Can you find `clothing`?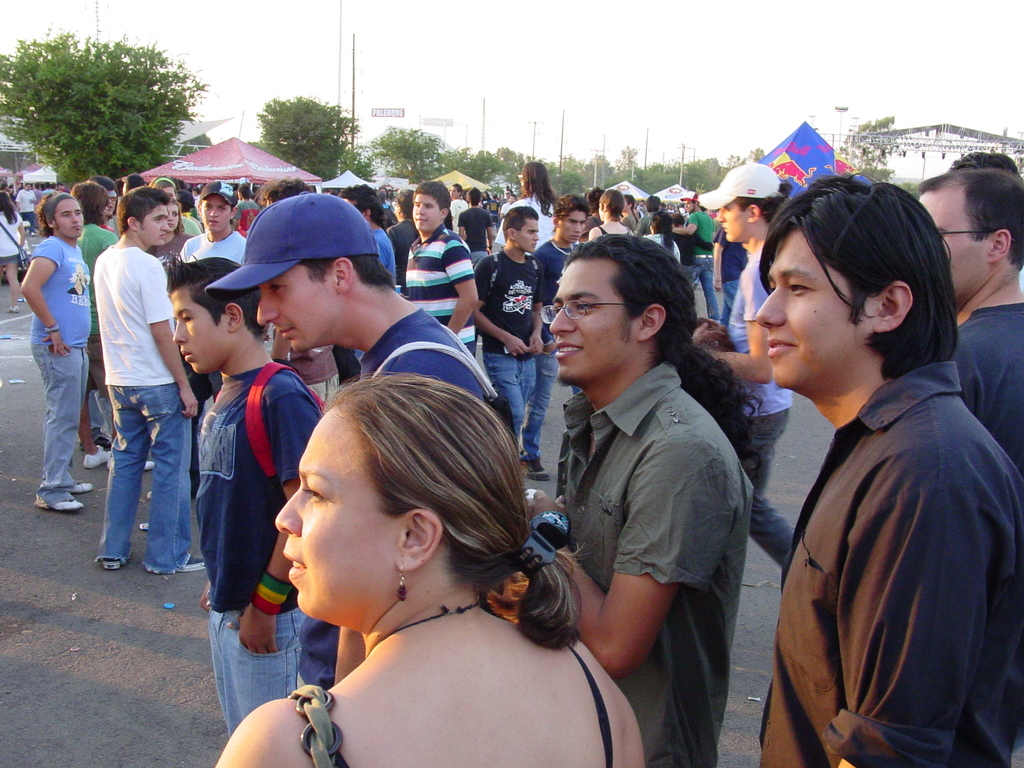
Yes, bounding box: detection(453, 195, 467, 234).
